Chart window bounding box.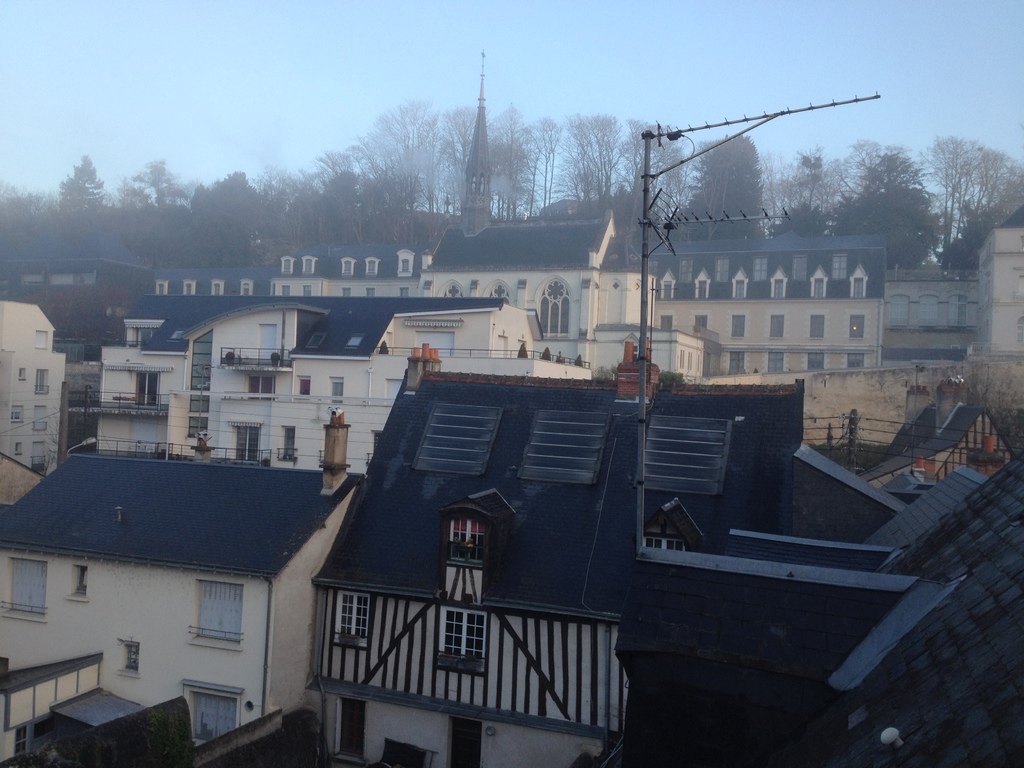
Charted: {"left": 36, "top": 328, "right": 50, "bottom": 348}.
